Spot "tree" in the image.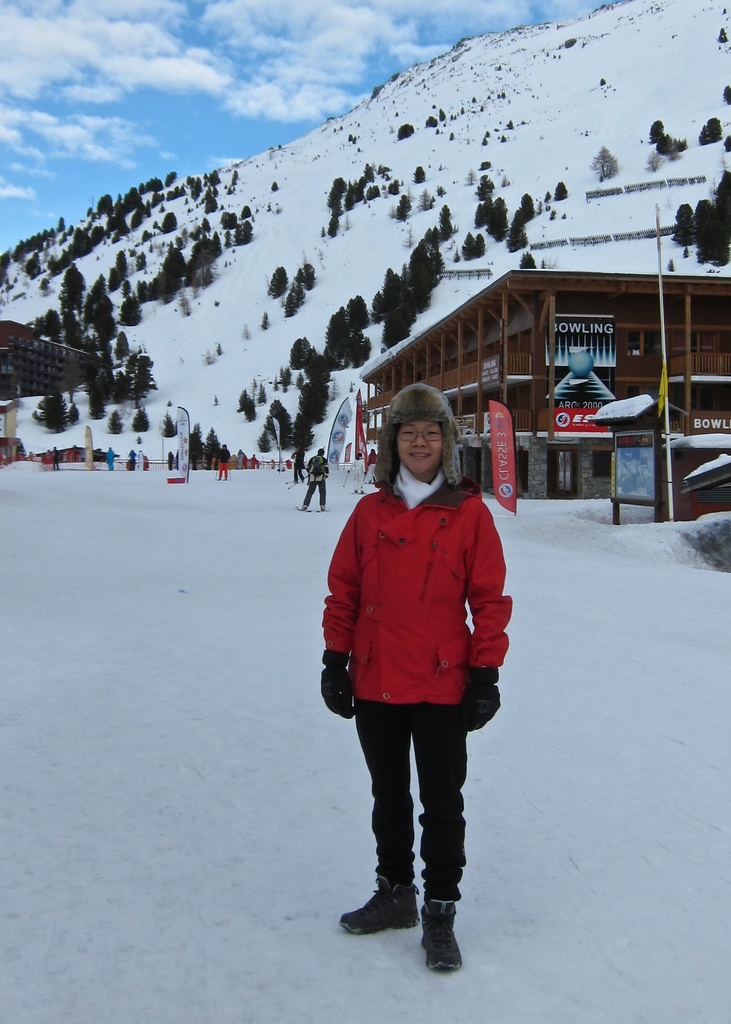
"tree" found at {"left": 282, "top": 282, "right": 303, "bottom": 317}.
